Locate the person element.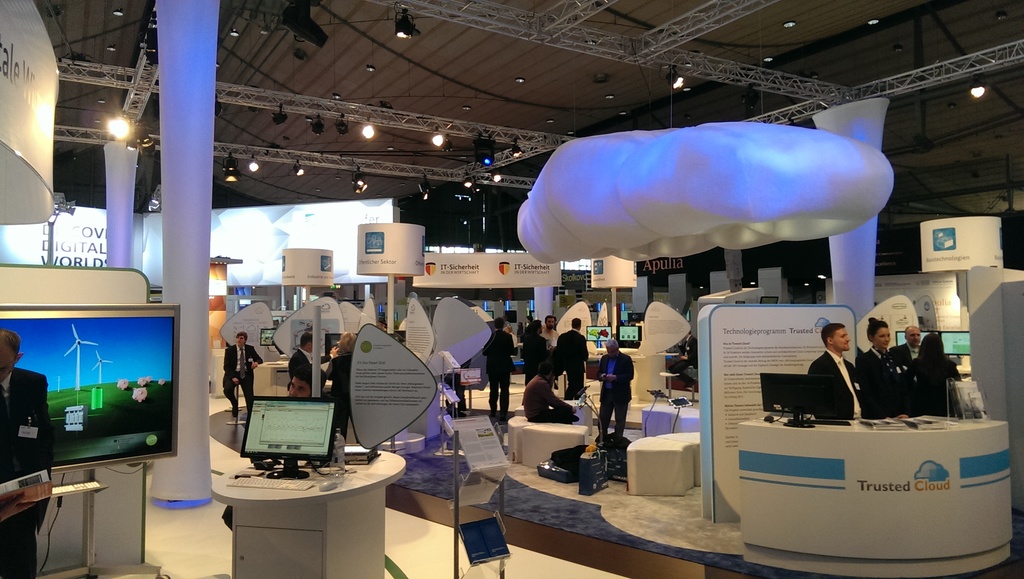
Element bbox: 216 328 255 450.
